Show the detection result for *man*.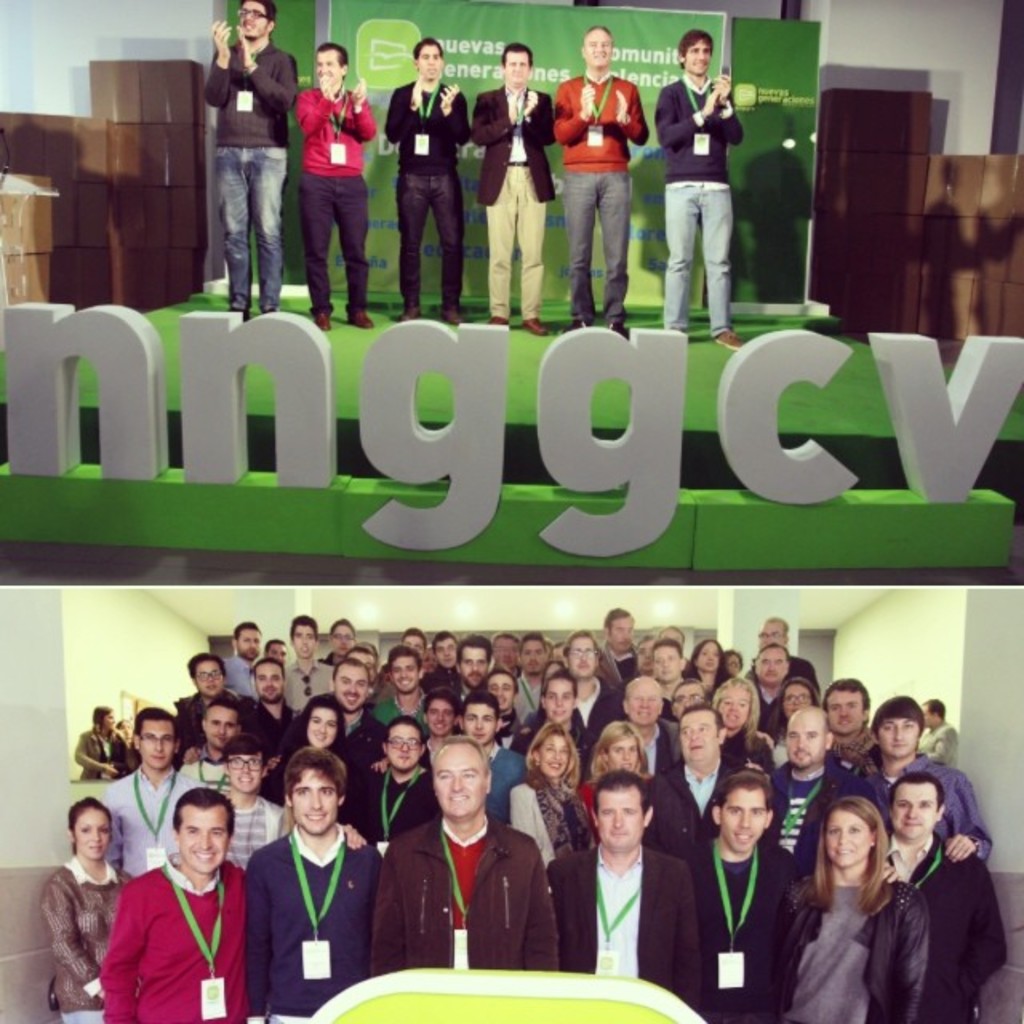
<bbox>469, 42, 560, 338</bbox>.
